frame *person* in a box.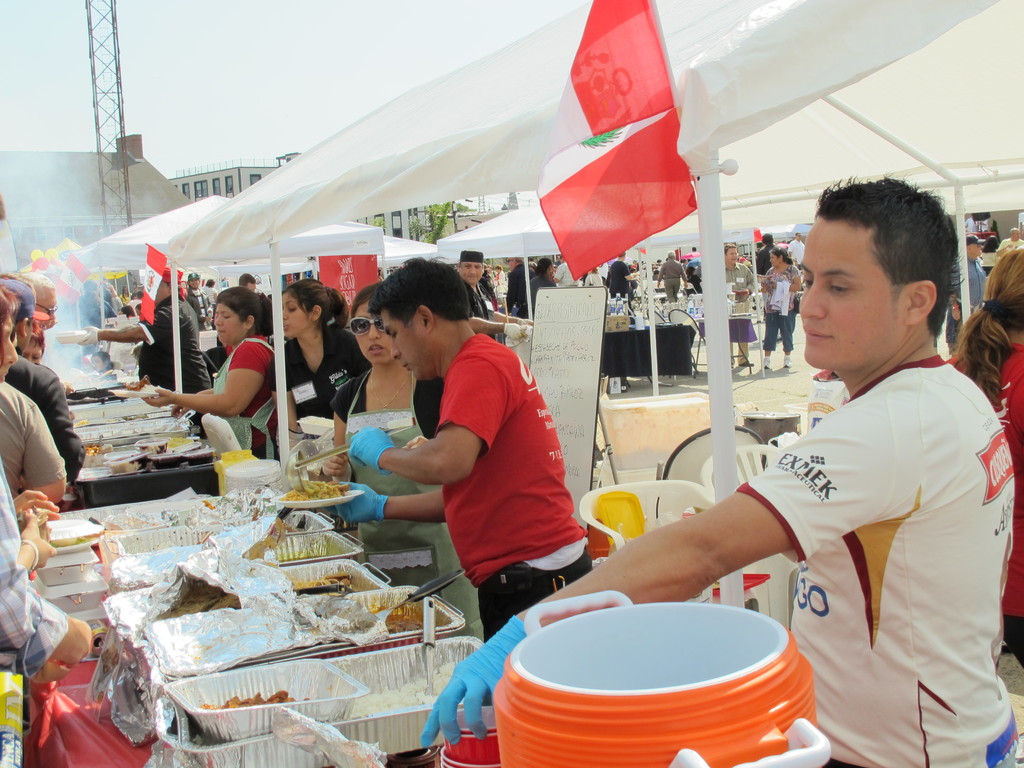
232/270/276/343.
